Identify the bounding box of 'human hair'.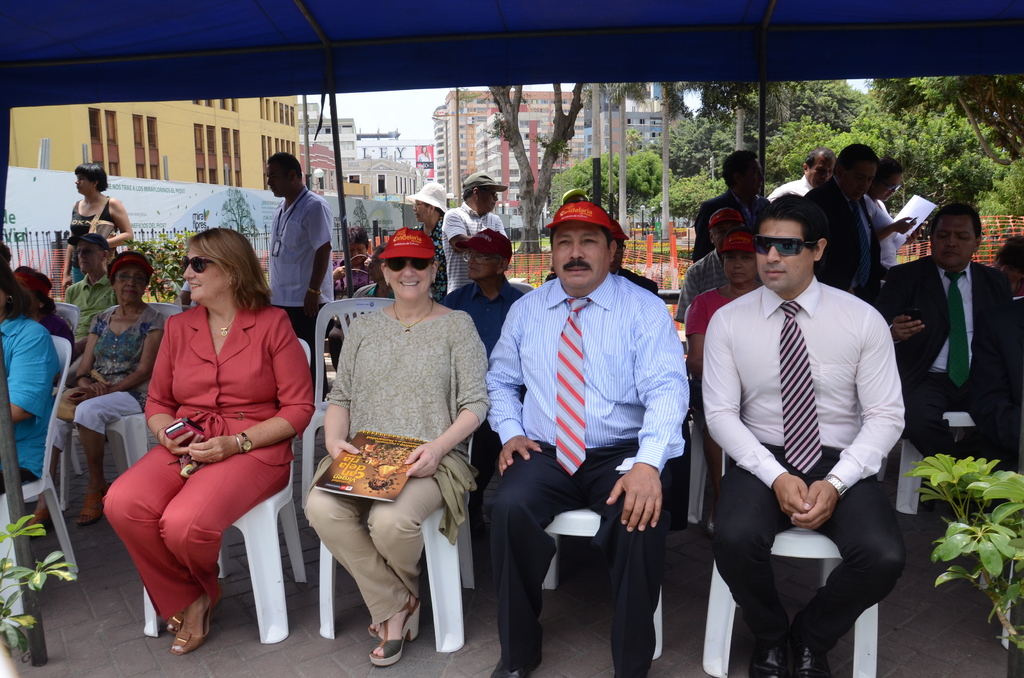
x1=1, y1=242, x2=34, y2=319.
